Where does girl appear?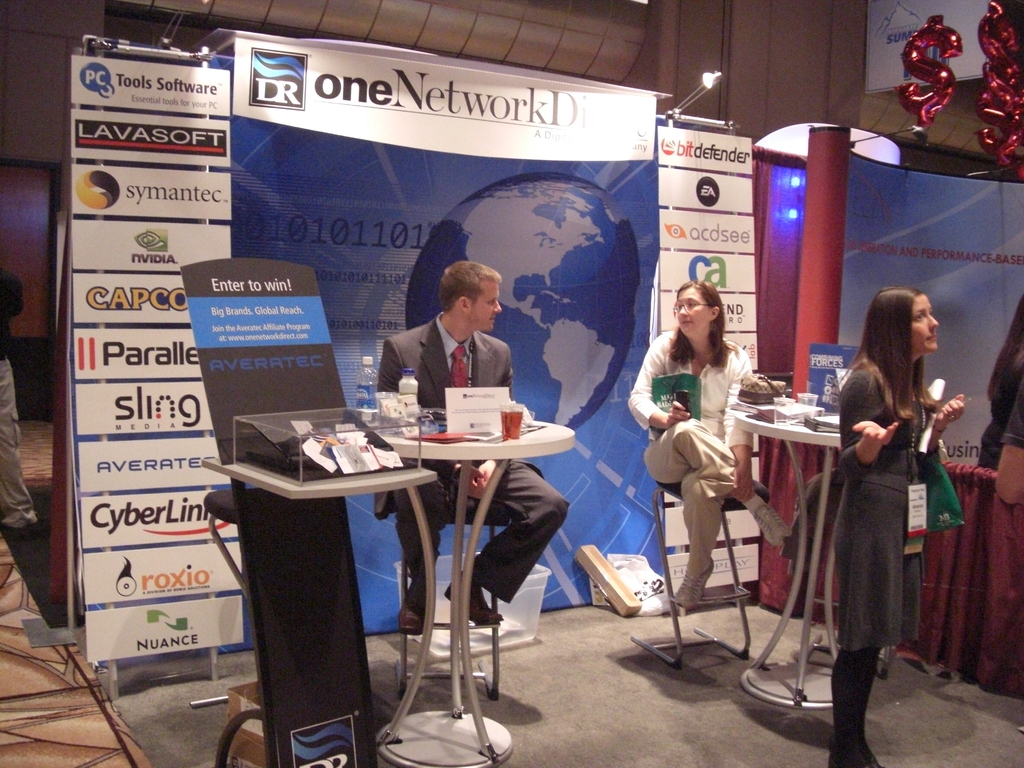
Appears at (x1=827, y1=287, x2=967, y2=767).
